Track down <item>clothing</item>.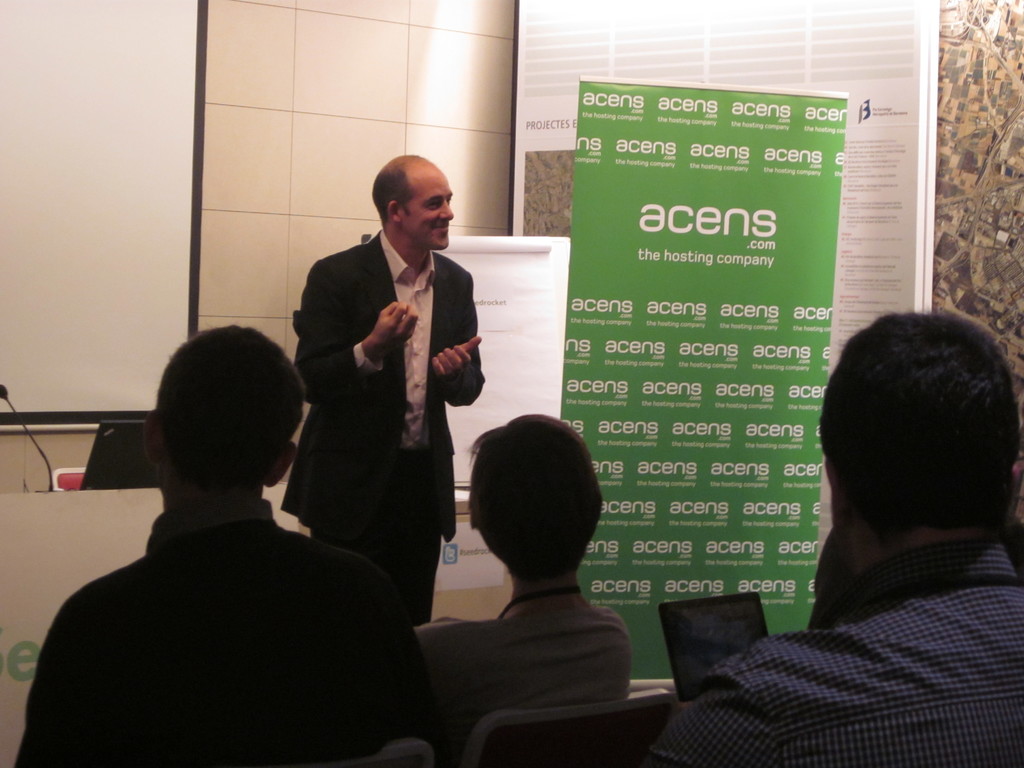
Tracked to (left=641, top=545, right=1023, bottom=767).
